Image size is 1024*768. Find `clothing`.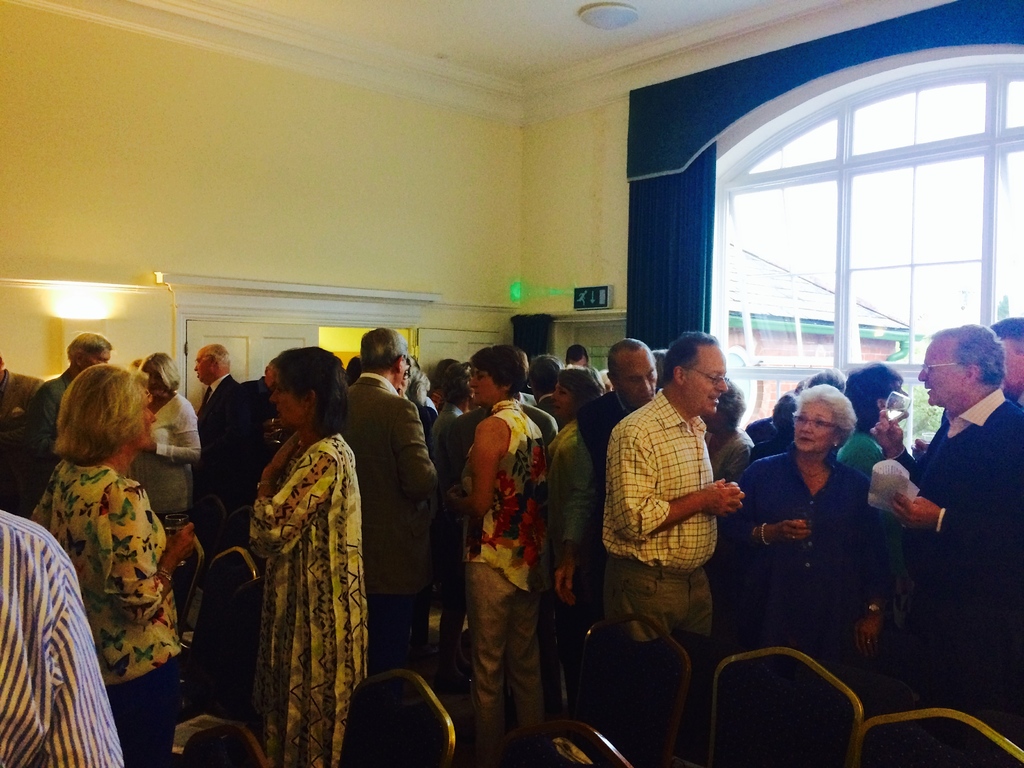
region(749, 432, 801, 464).
